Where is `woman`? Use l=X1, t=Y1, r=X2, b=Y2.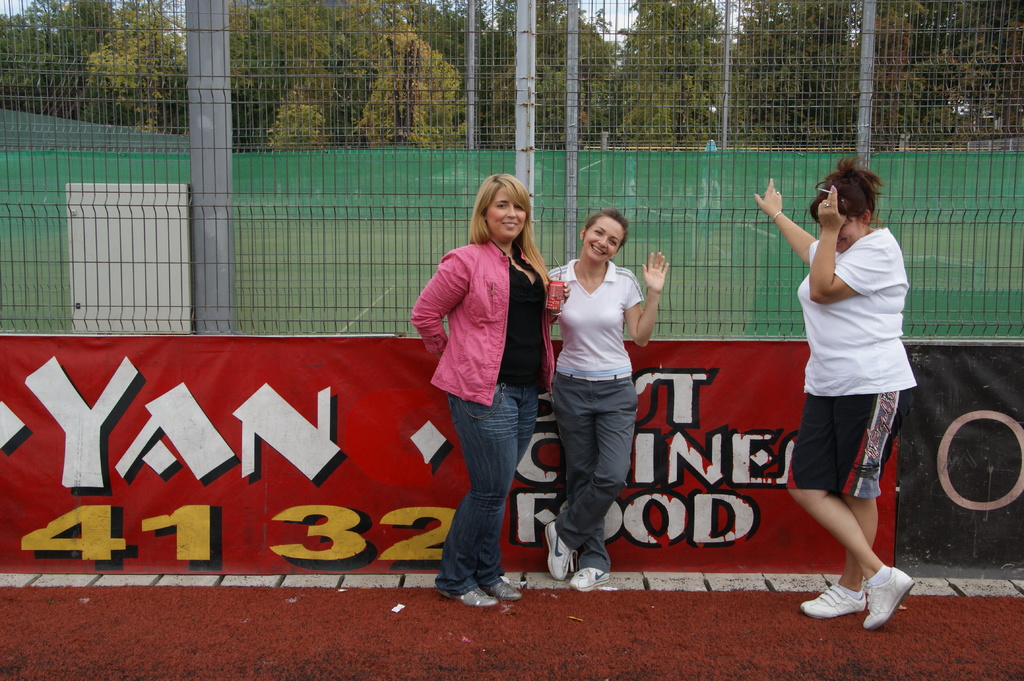
l=407, t=159, r=557, b=634.
